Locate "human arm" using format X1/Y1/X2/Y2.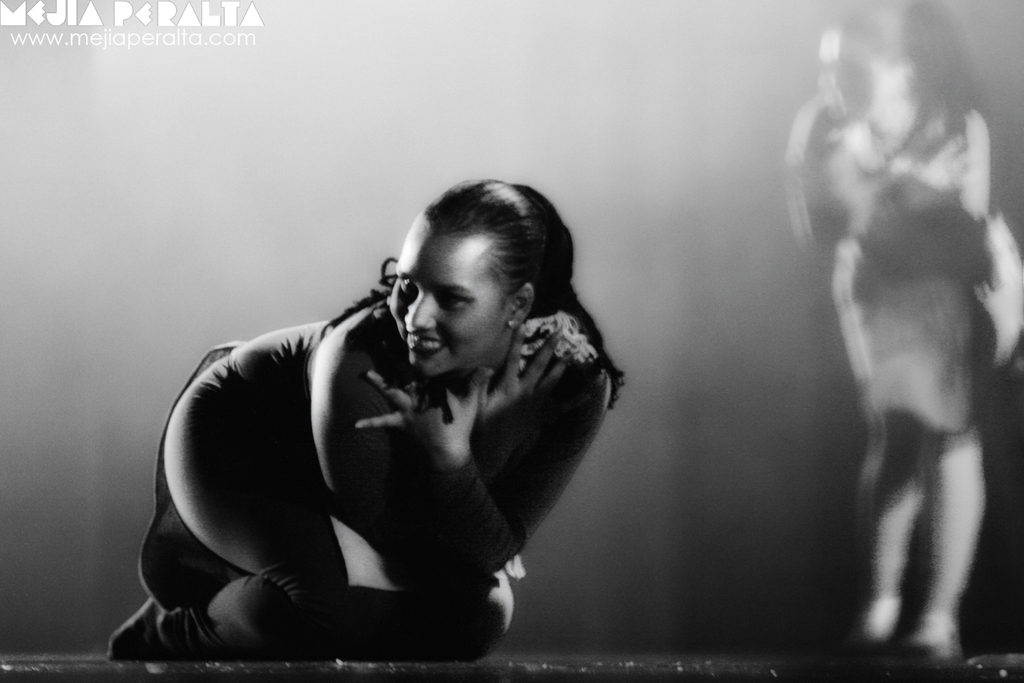
319/322/569/471.
